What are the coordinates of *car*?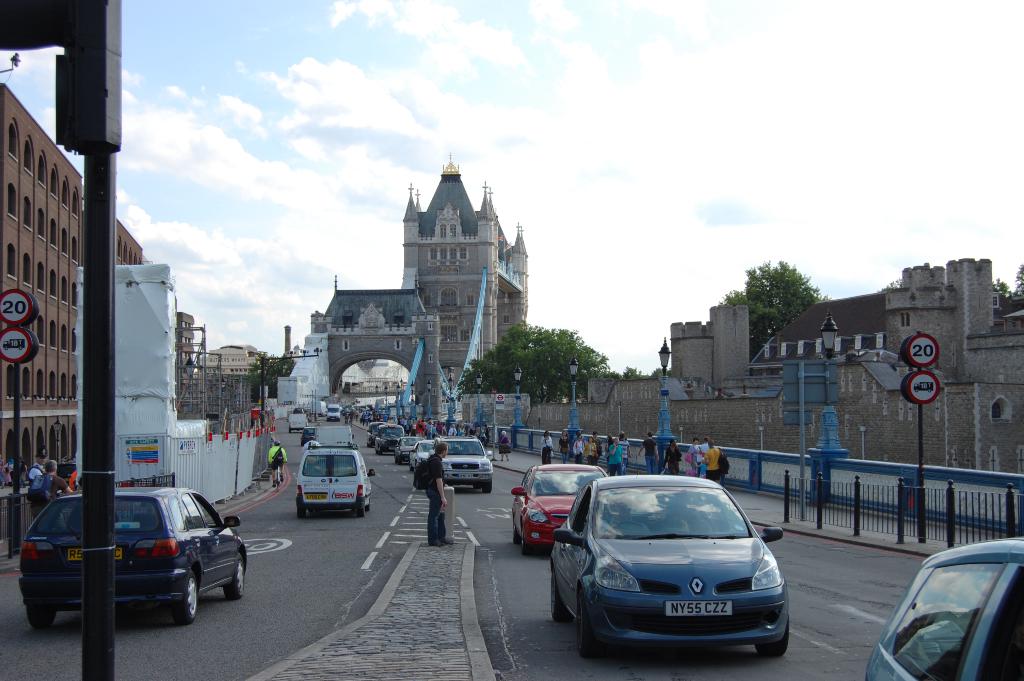
crop(511, 459, 608, 562).
